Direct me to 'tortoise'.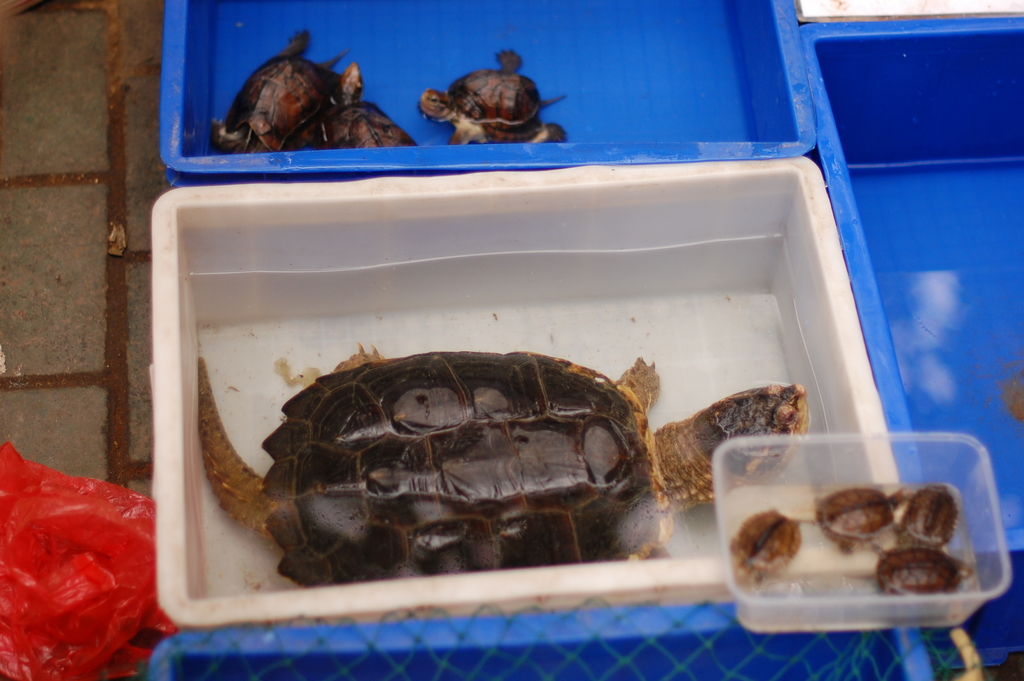
Direction: [left=194, top=357, right=810, bottom=589].
